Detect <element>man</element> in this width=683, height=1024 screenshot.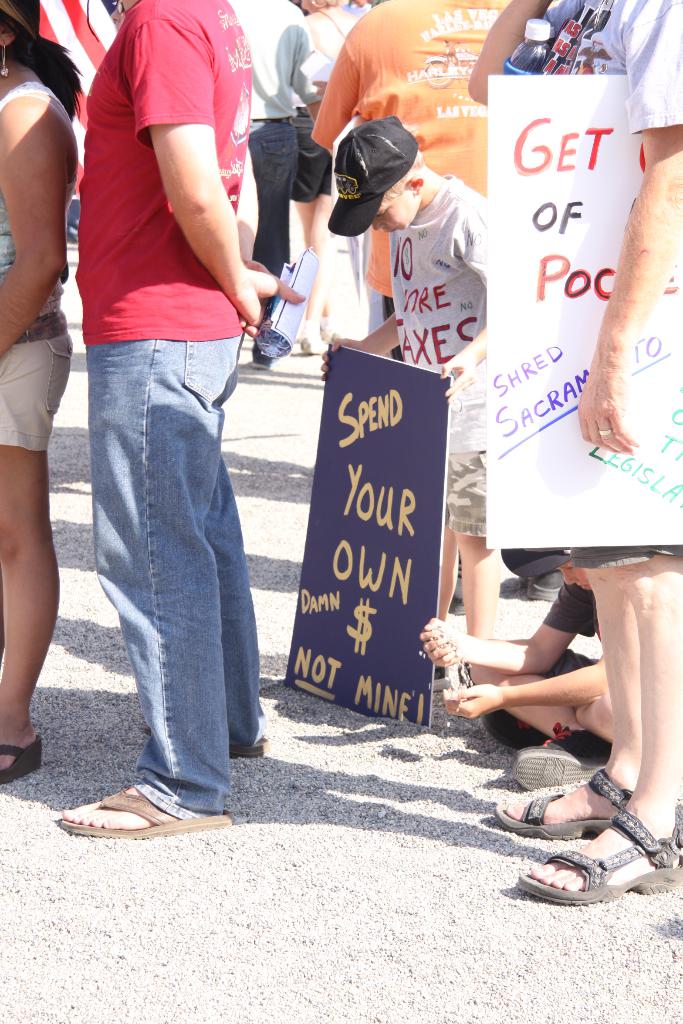
Detection: crop(448, 0, 682, 914).
